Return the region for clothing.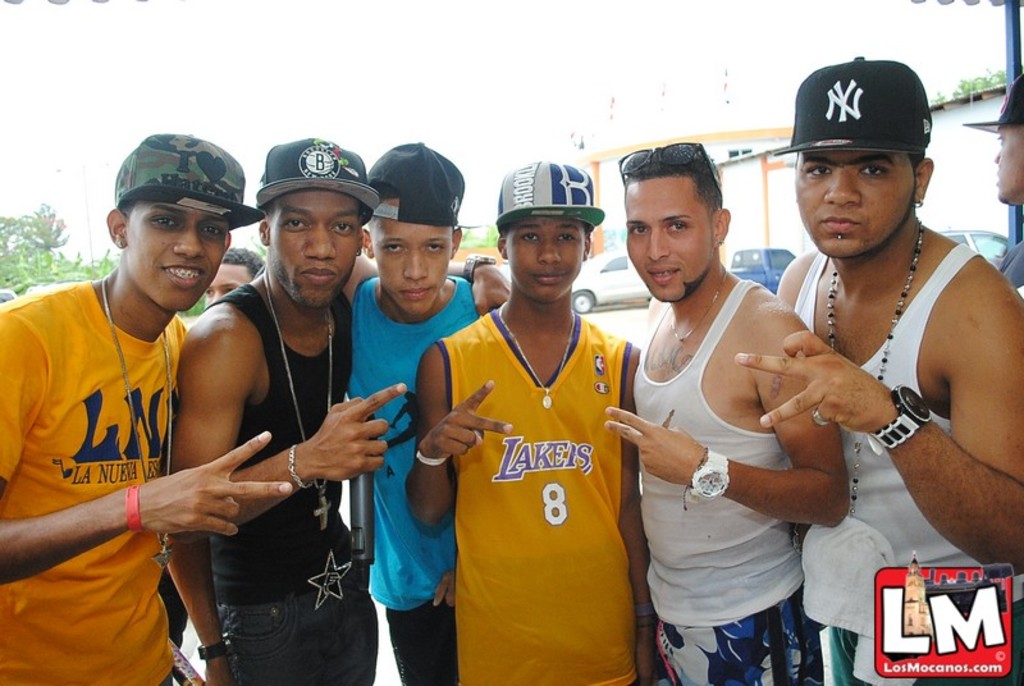
<region>422, 274, 645, 666</region>.
